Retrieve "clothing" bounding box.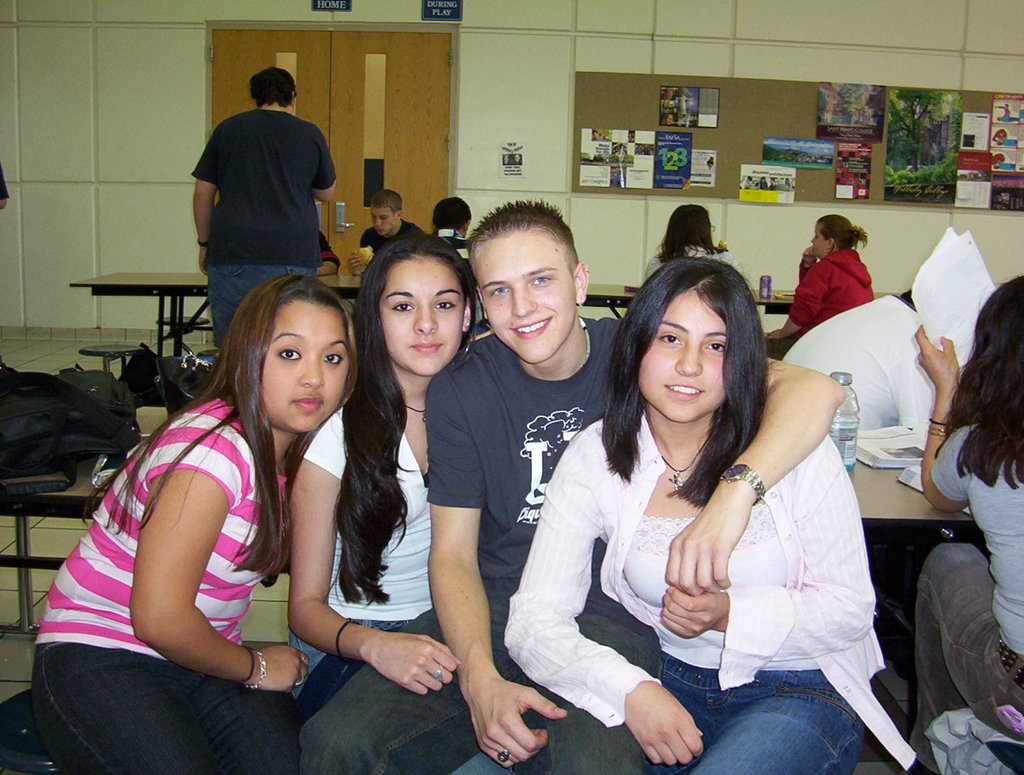
Bounding box: l=190, t=110, r=337, b=347.
